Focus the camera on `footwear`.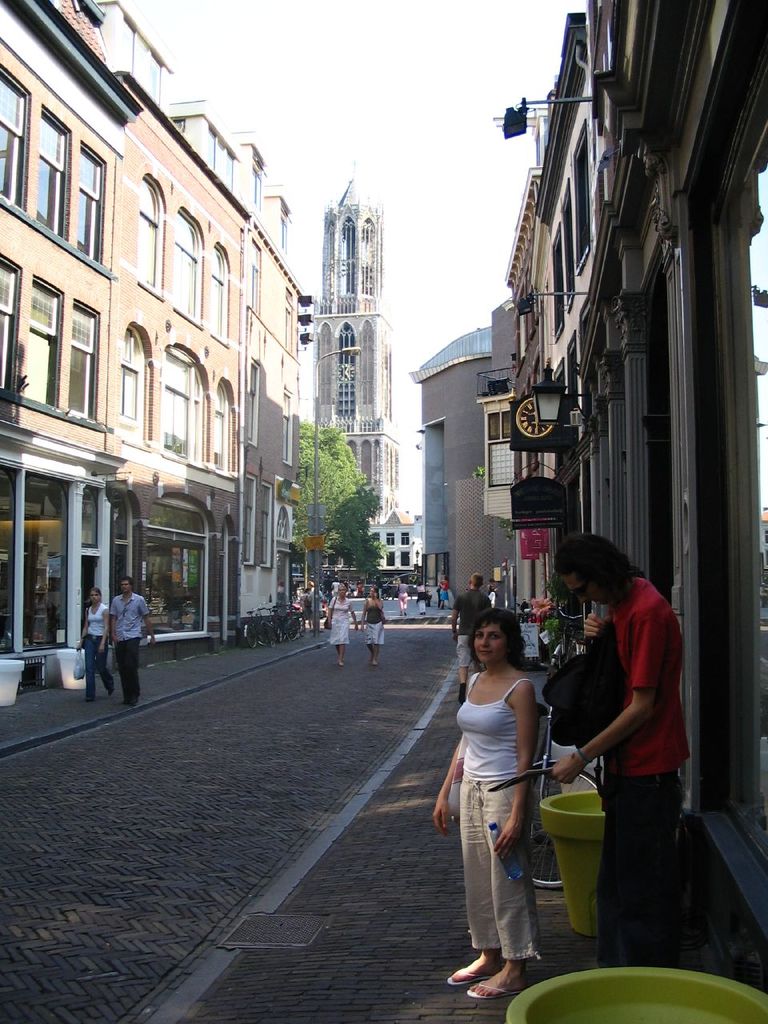
Focus region: (449, 966, 477, 983).
